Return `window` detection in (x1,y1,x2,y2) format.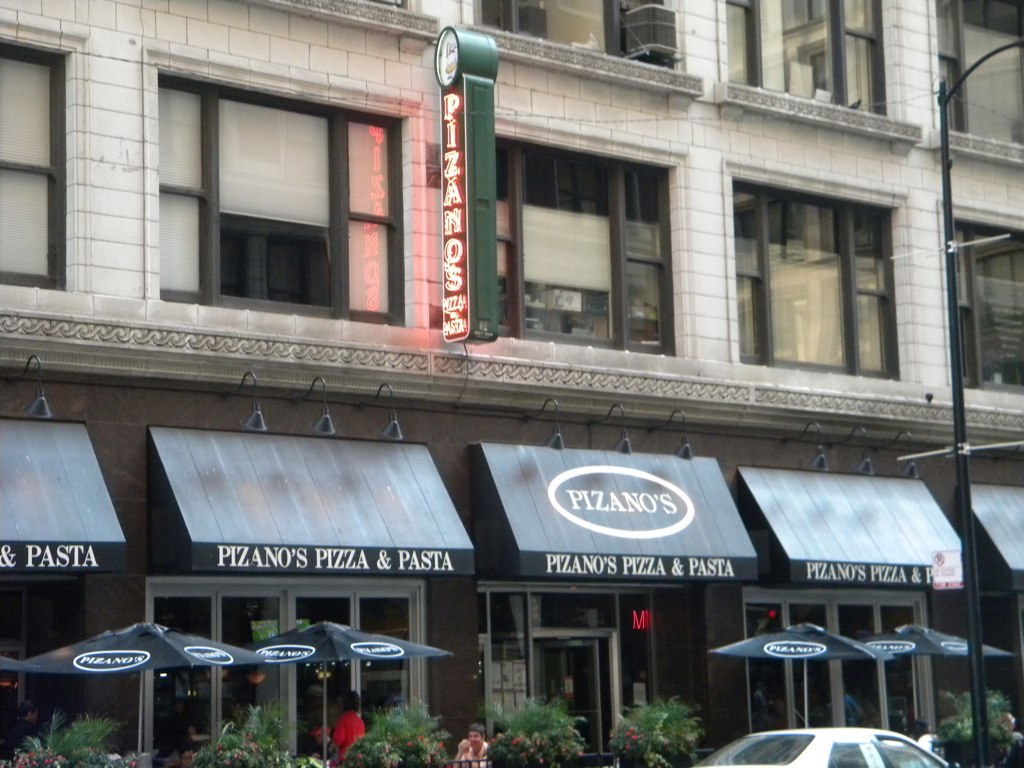
(950,202,1023,394).
